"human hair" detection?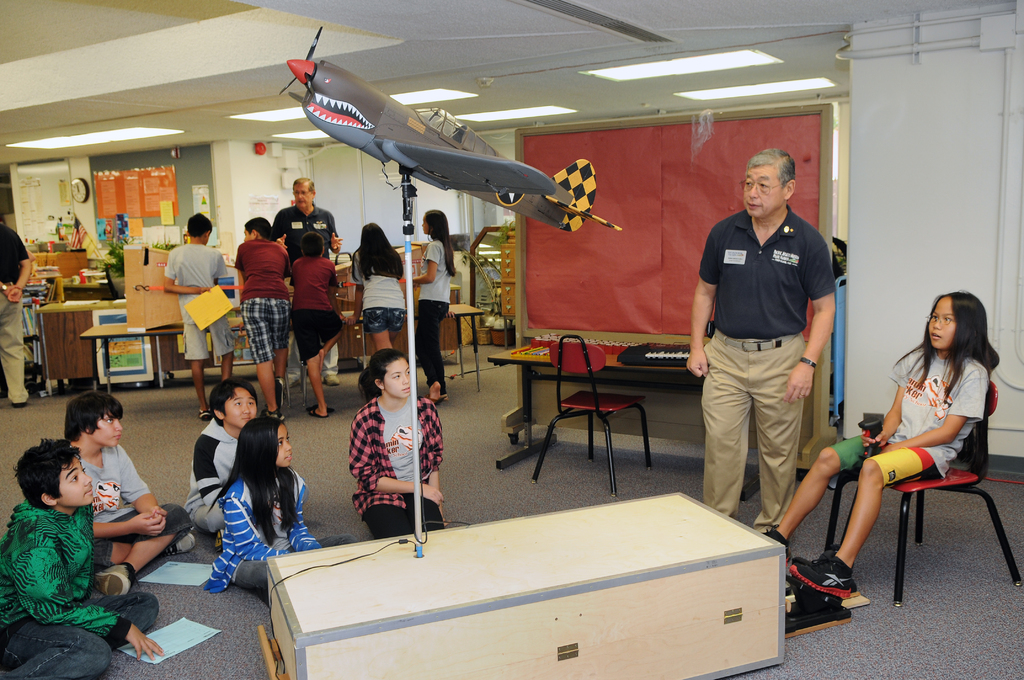
358/222/407/281
